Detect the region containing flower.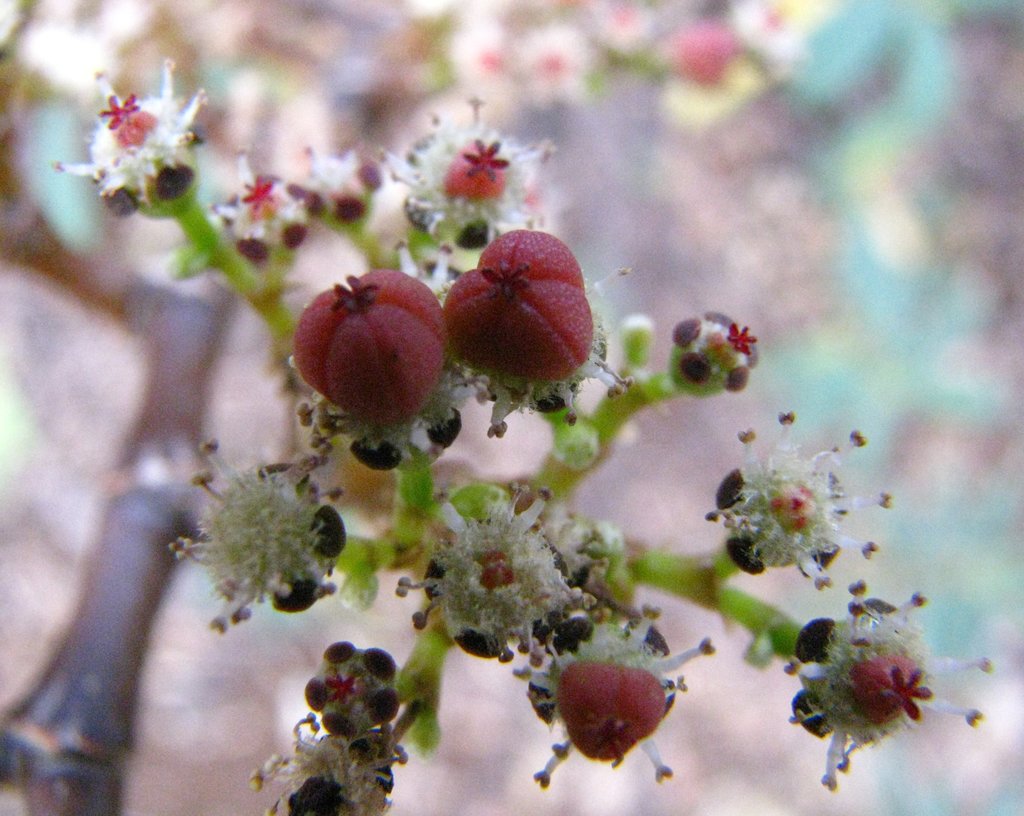
bbox=[456, 262, 632, 439].
